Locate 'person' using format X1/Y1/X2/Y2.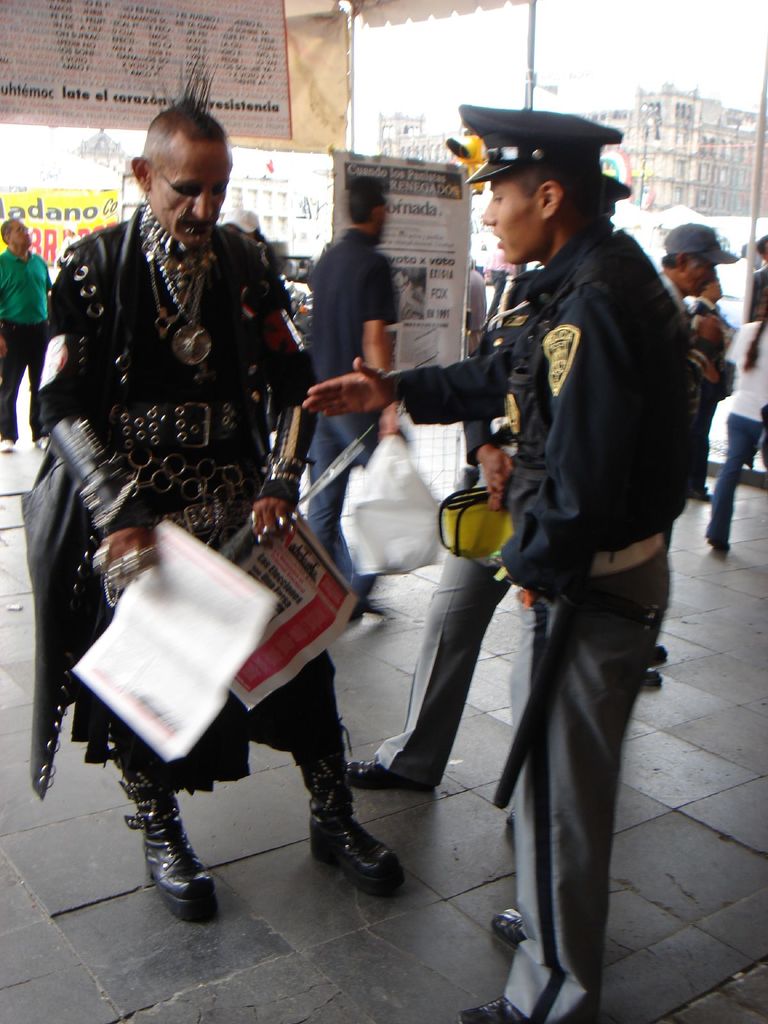
716/307/767/556.
